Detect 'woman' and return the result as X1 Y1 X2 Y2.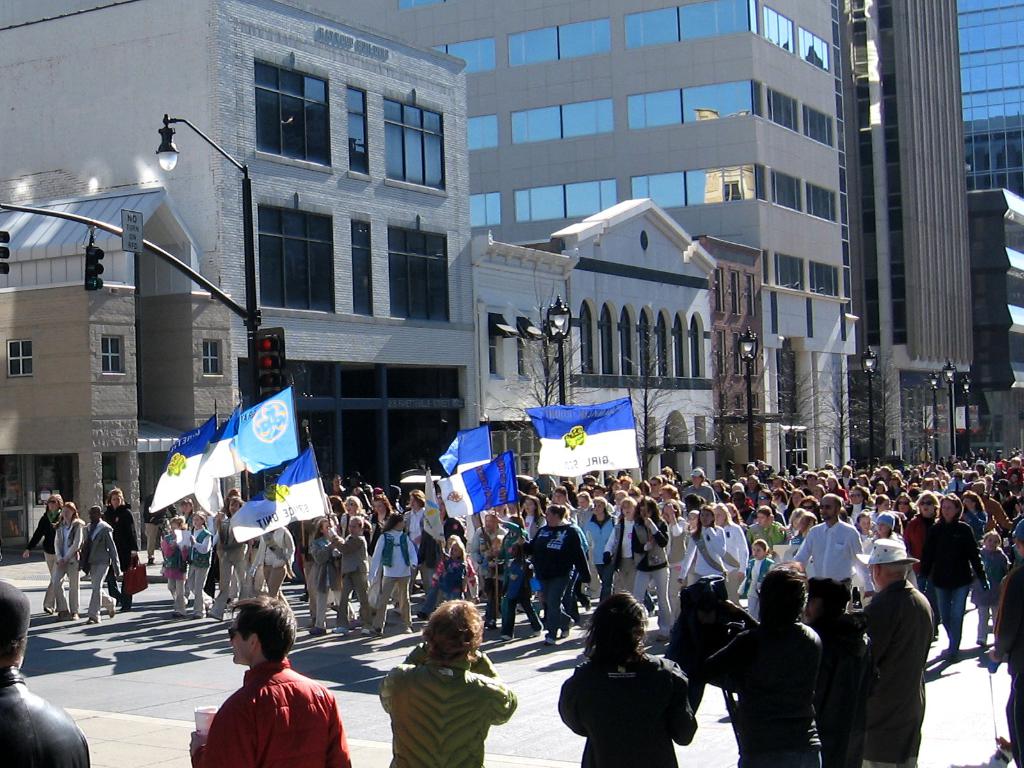
547 595 700 765.
